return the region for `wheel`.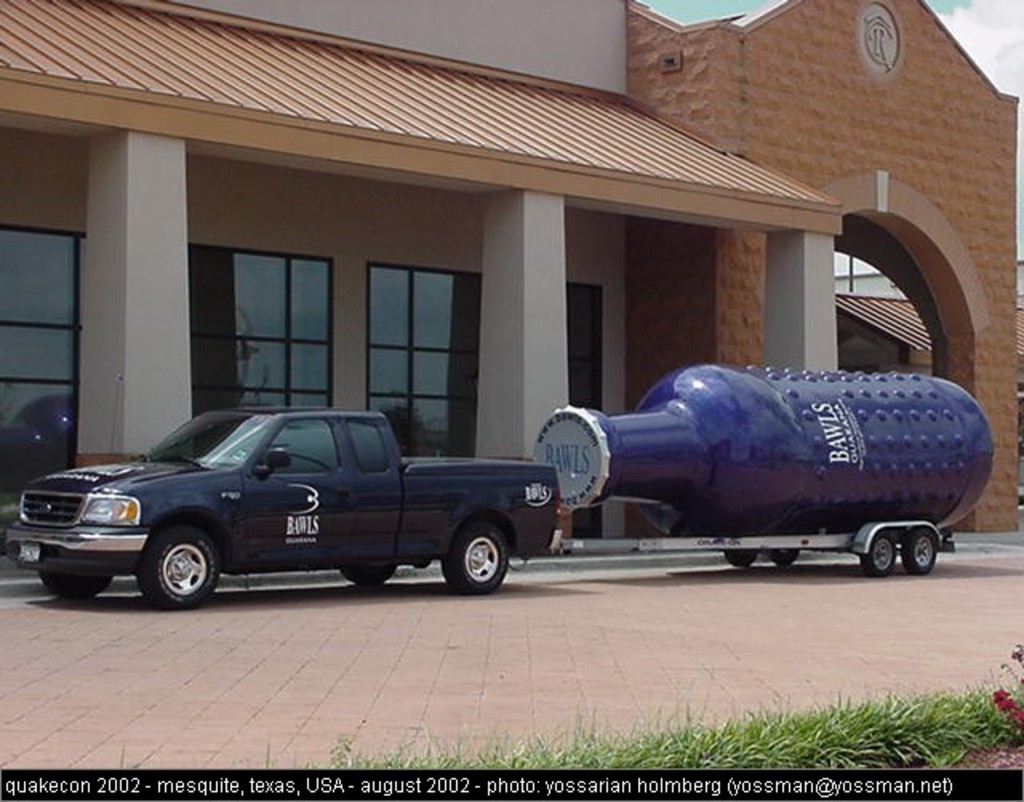
(left=139, top=530, right=219, bottom=612).
